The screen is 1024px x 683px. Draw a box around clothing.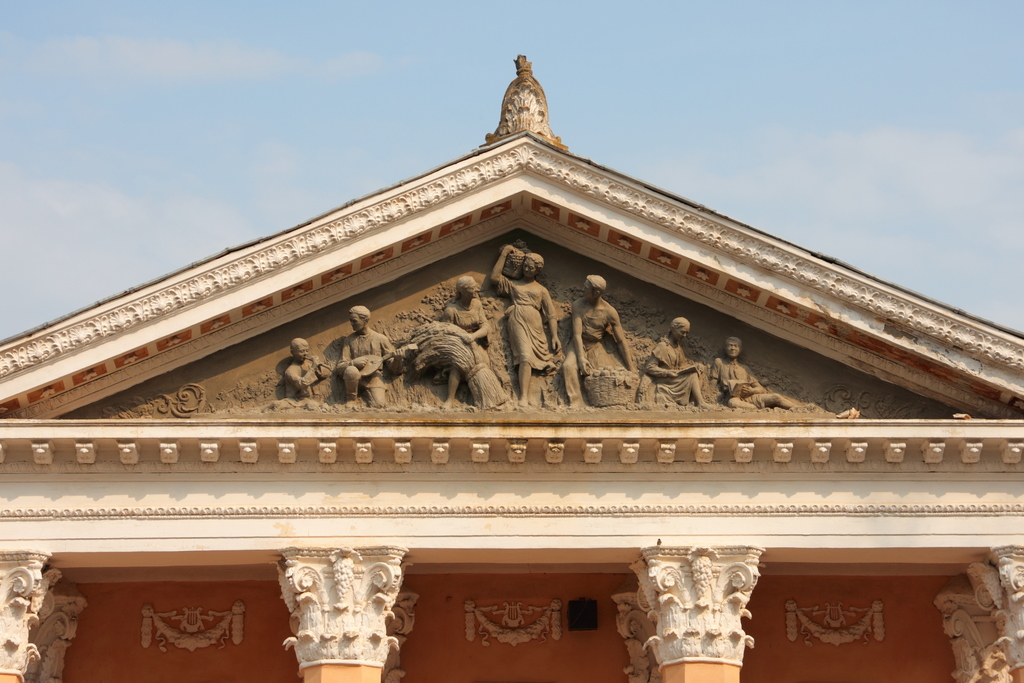
crop(339, 324, 396, 393).
